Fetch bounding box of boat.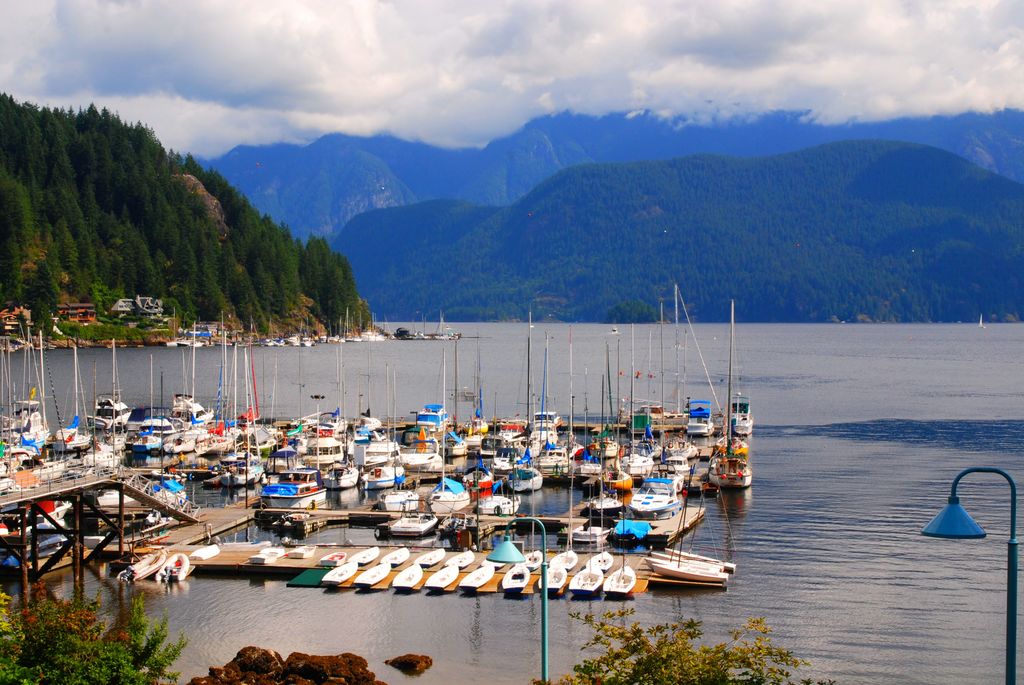
Bbox: 117 551 168 583.
